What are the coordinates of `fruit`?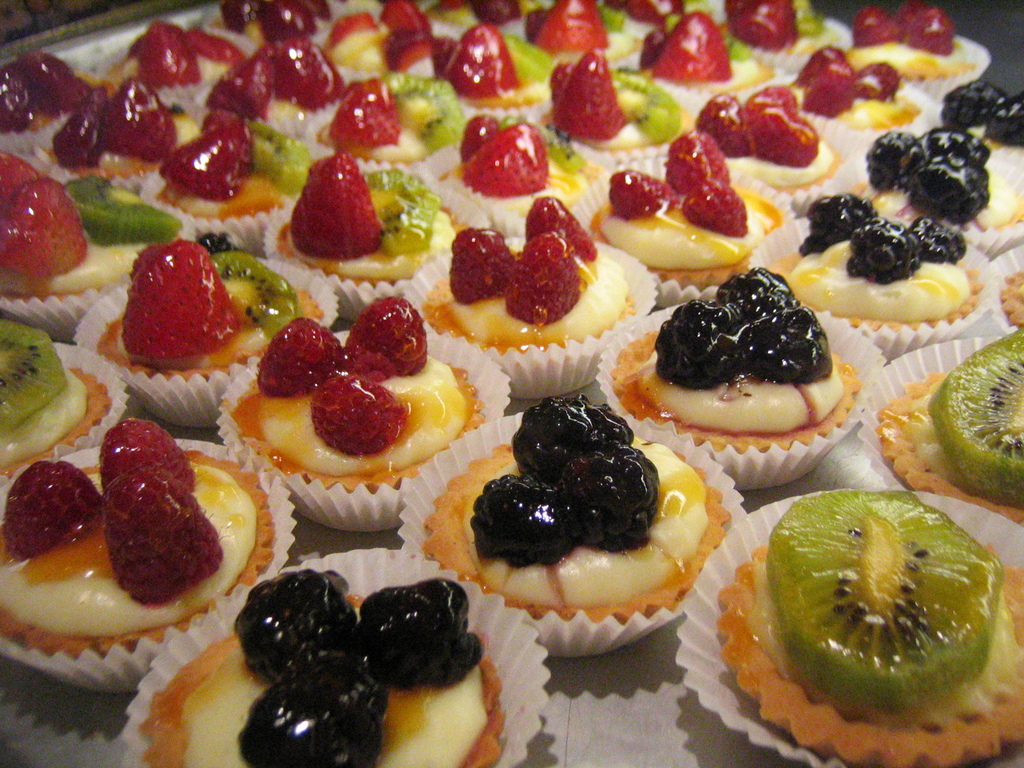
<bbox>231, 569, 366, 680</bbox>.
